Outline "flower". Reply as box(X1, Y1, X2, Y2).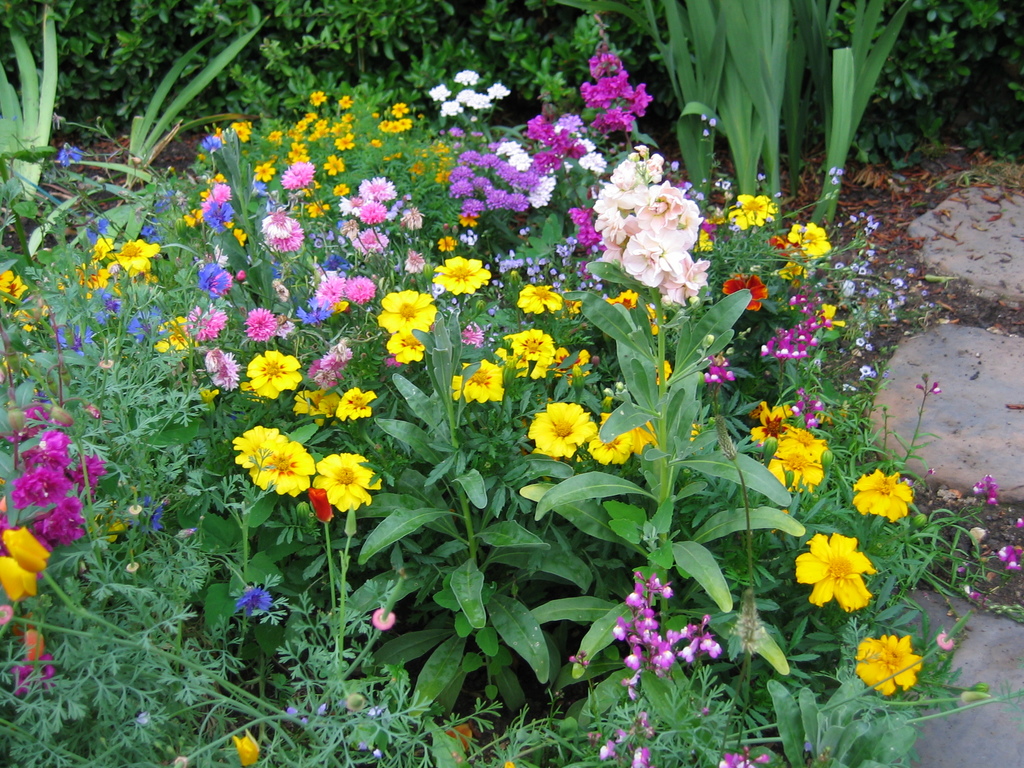
box(529, 399, 596, 456).
